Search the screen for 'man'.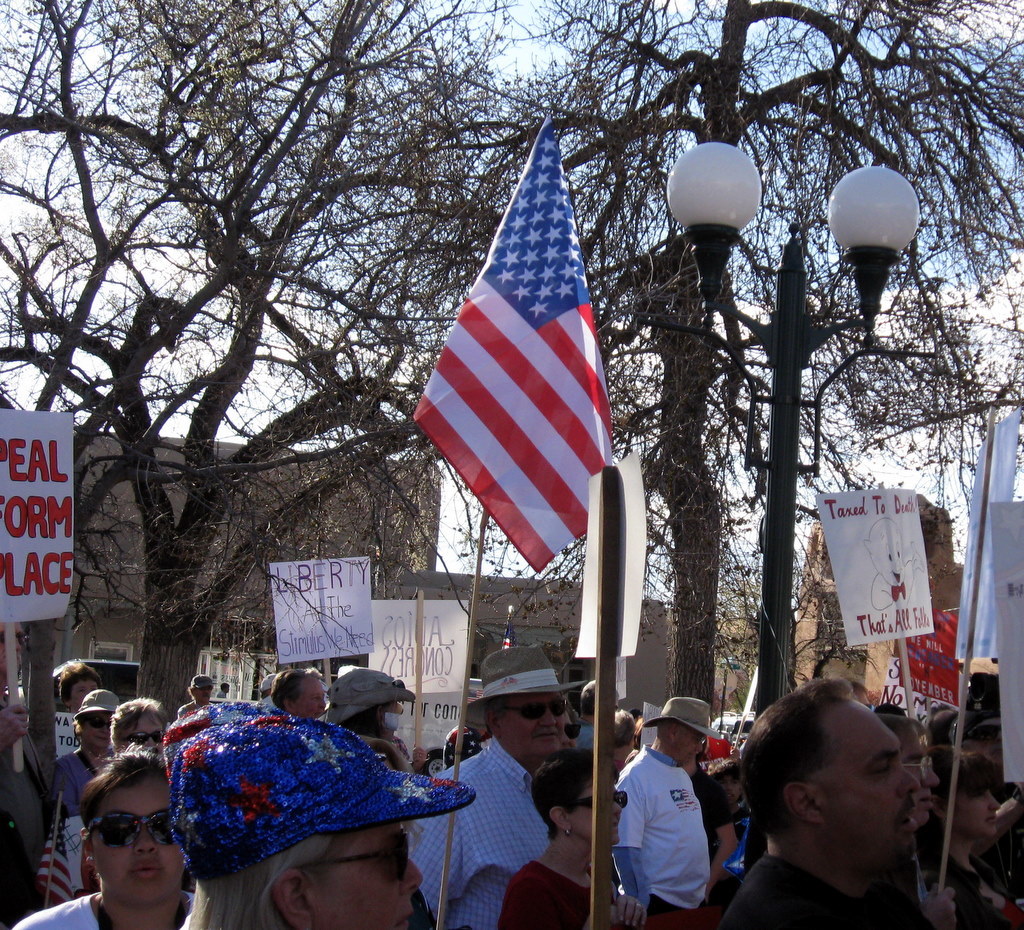
Found at [x1=390, y1=644, x2=591, y2=929].
